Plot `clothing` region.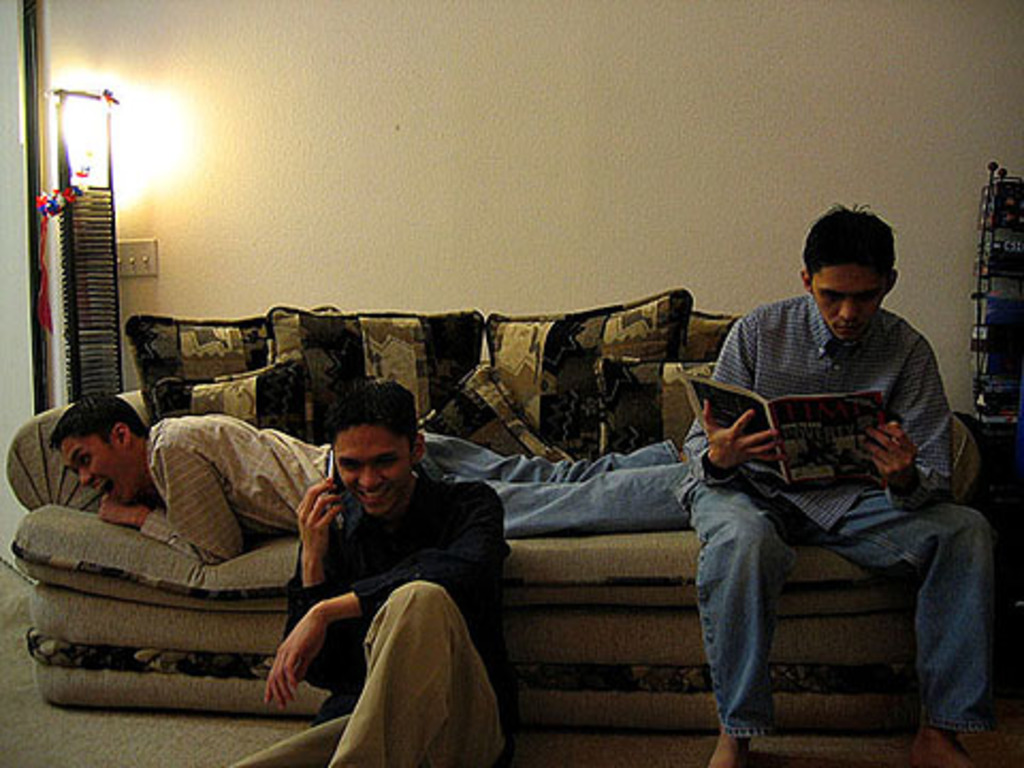
Plotted at <box>256,435,514,730</box>.
